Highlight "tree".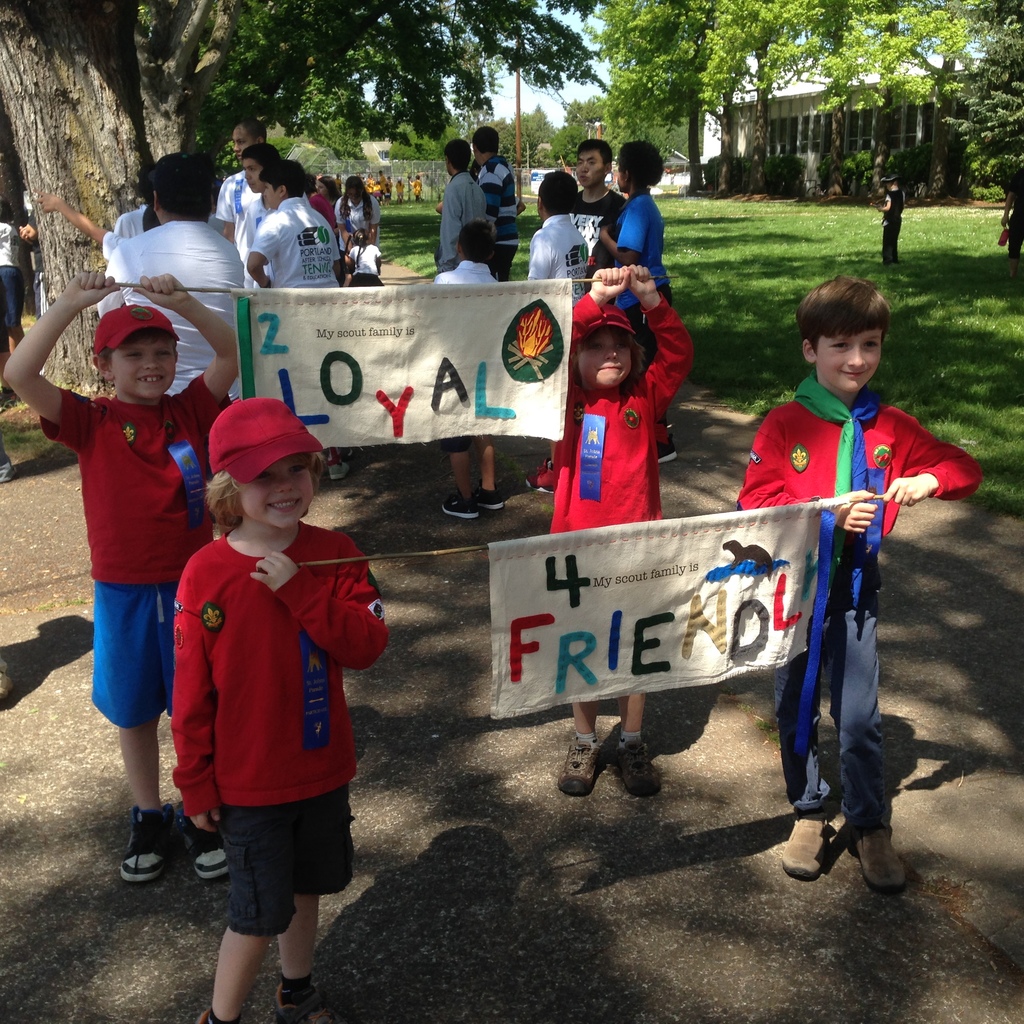
Highlighted region: [896, 0, 994, 92].
